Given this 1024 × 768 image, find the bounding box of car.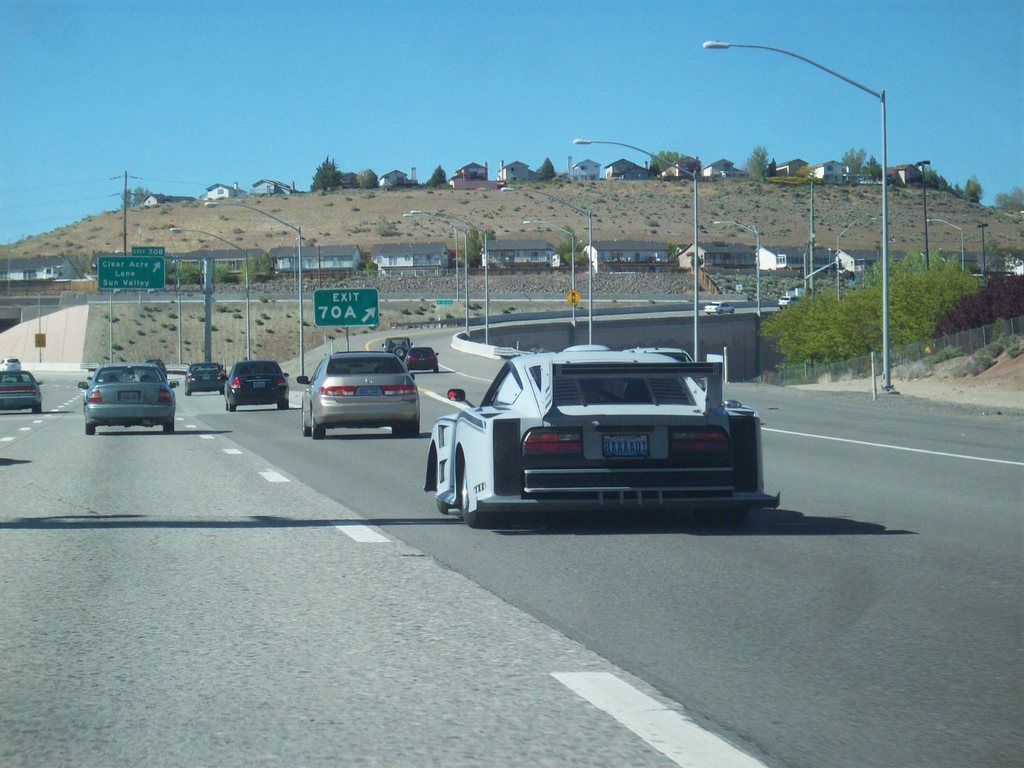
bbox=(396, 343, 443, 375).
